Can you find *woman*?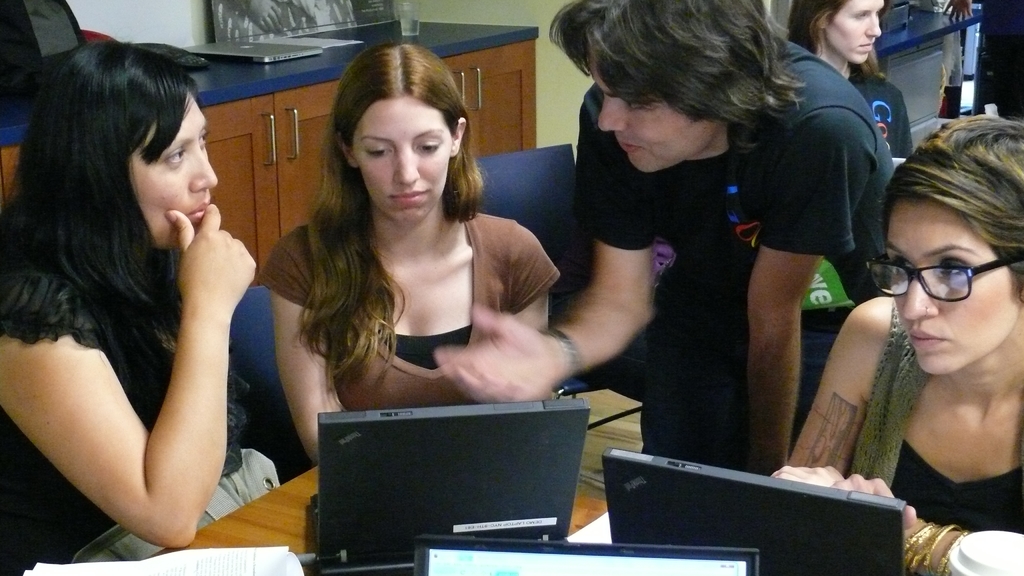
Yes, bounding box: <bbox>0, 41, 257, 575</bbox>.
